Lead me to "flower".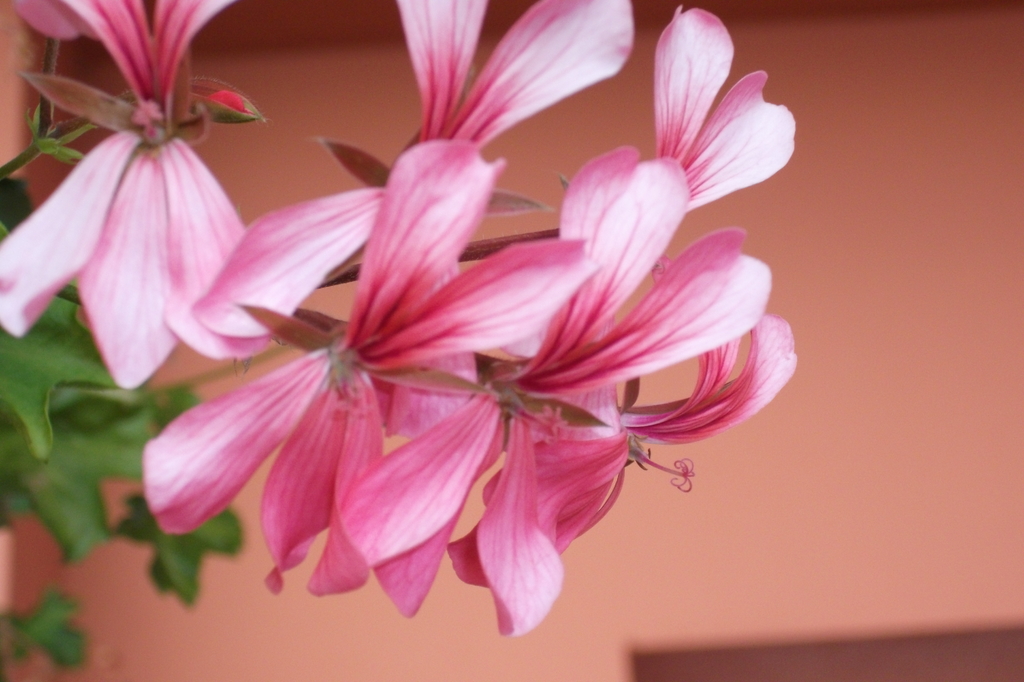
Lead to select_region(6, 8, 269, 408).
